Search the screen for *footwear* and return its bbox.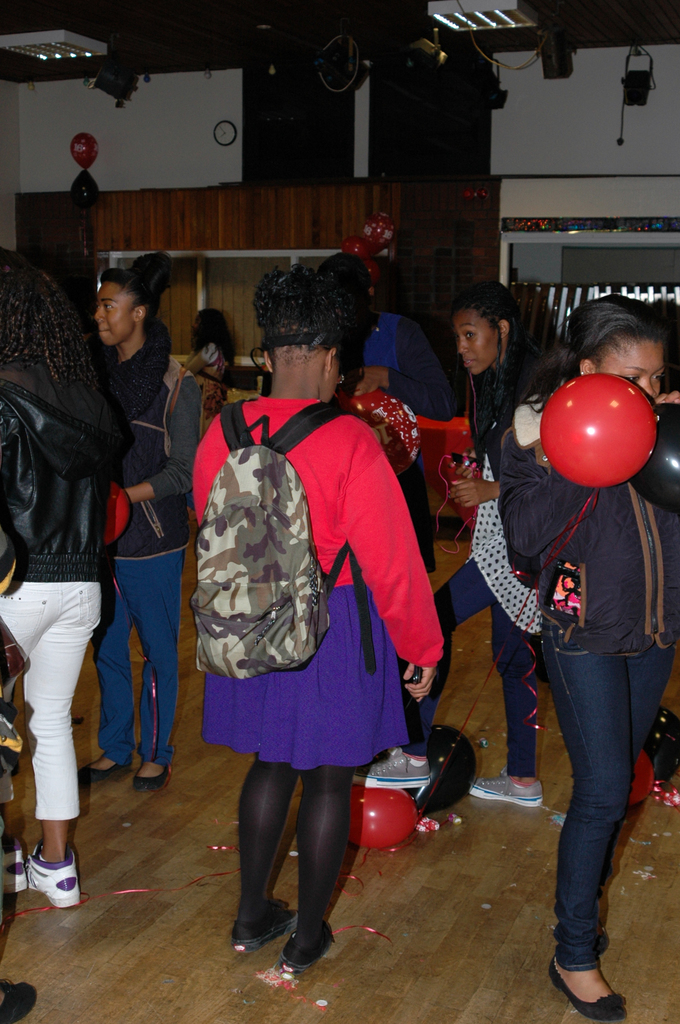
Found: <bbox>546, 952, 627, 1019</bbox>.
